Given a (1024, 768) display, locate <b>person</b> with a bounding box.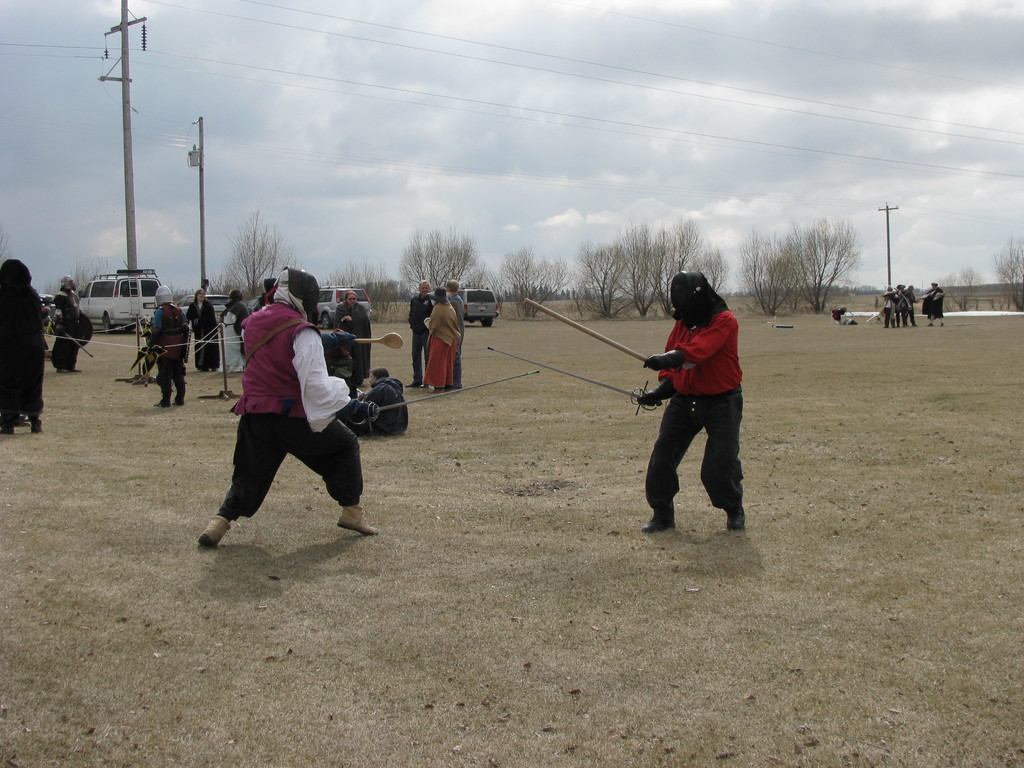
Located: select_region(352, 367, 410, 436).
